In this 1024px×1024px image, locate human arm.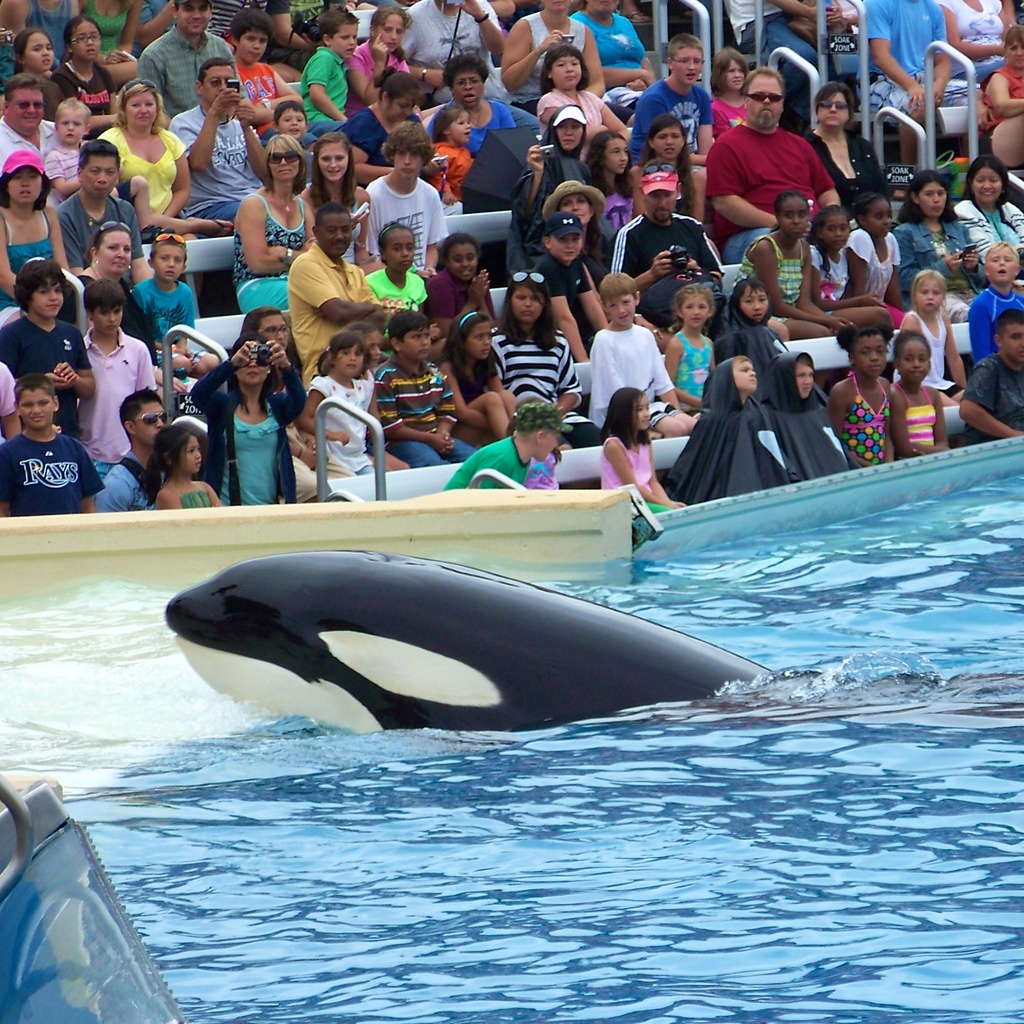
Bounding box: BBox(348, 109, 390, 171).
